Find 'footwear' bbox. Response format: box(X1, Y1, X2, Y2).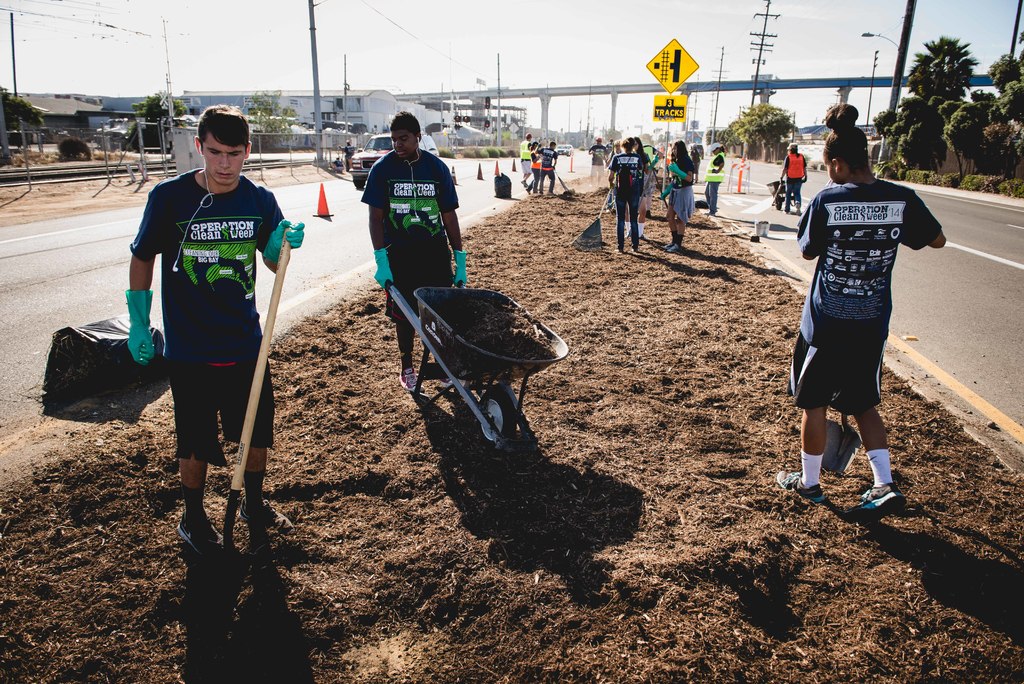
box(778, 466, 829, 505).
